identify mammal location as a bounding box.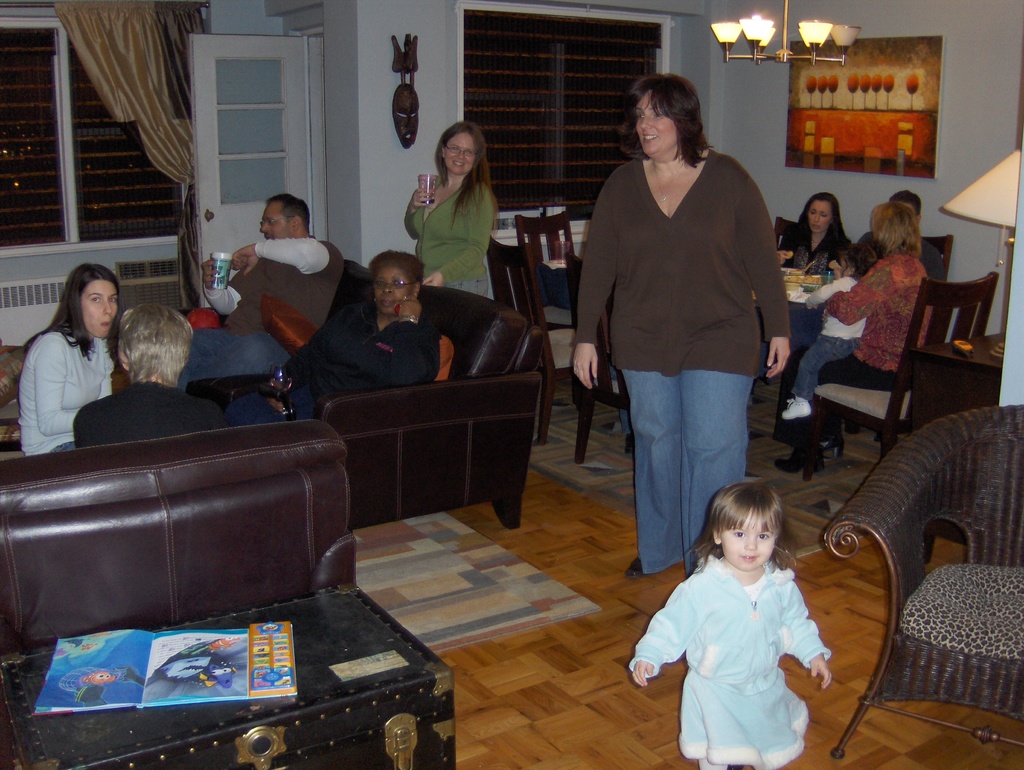
[left=407, top=124, right=499, bottom=298].
